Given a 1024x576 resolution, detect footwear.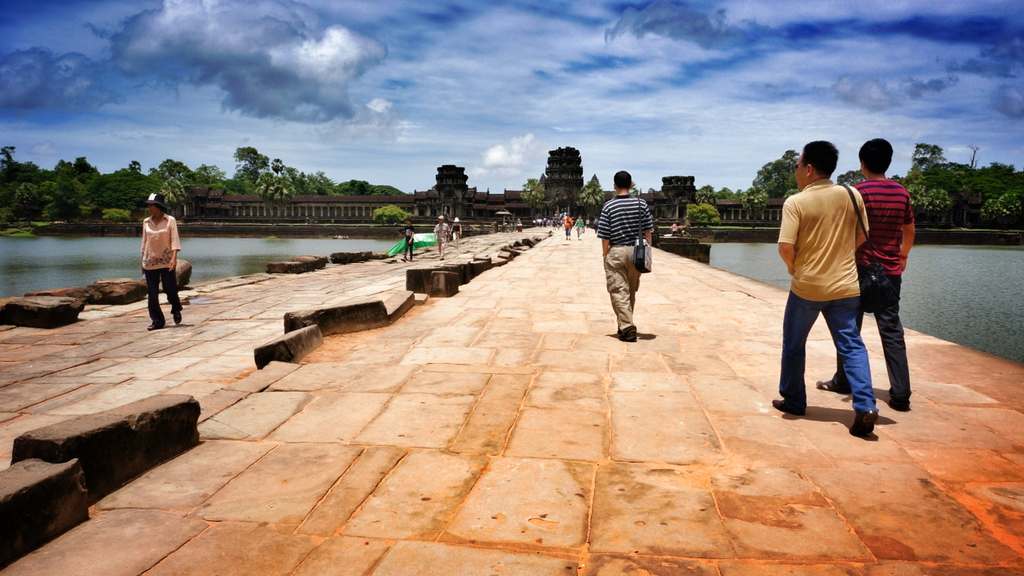
[617,326,640,344].
